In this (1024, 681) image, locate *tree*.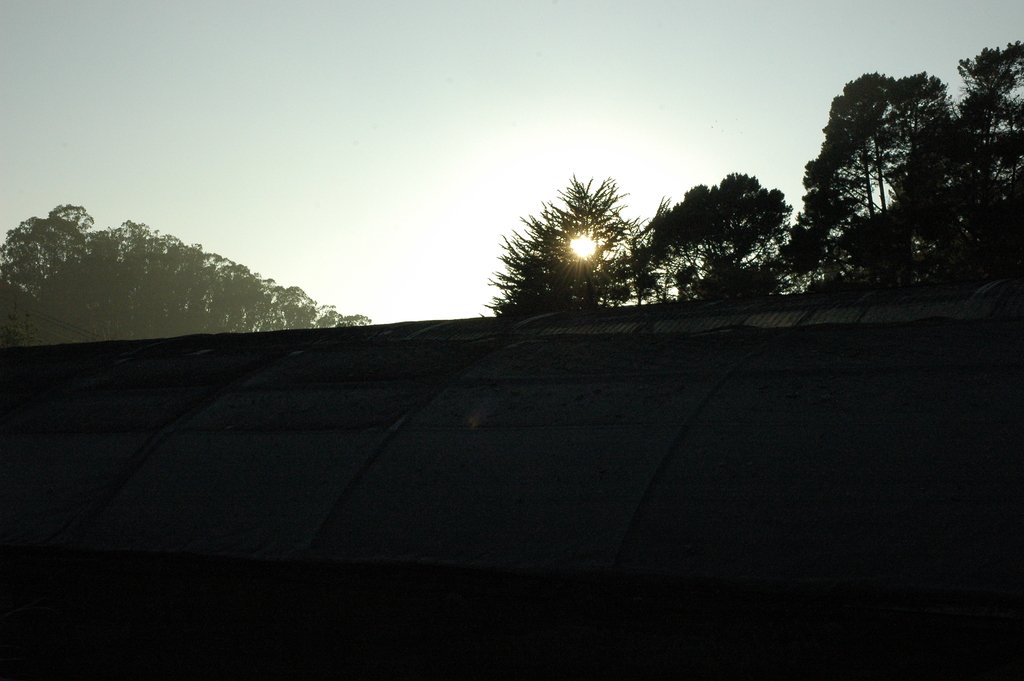
Bounding box: [792, 64, 952, 288].
